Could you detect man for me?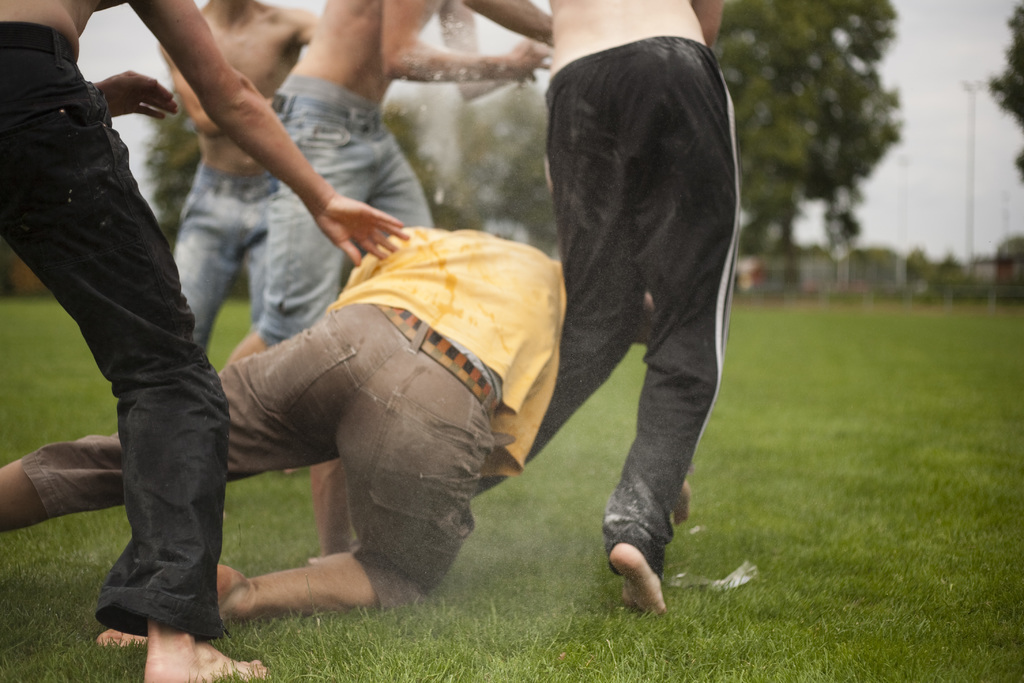
Detection result: left=0, top=223, right=691, bottom=646.
